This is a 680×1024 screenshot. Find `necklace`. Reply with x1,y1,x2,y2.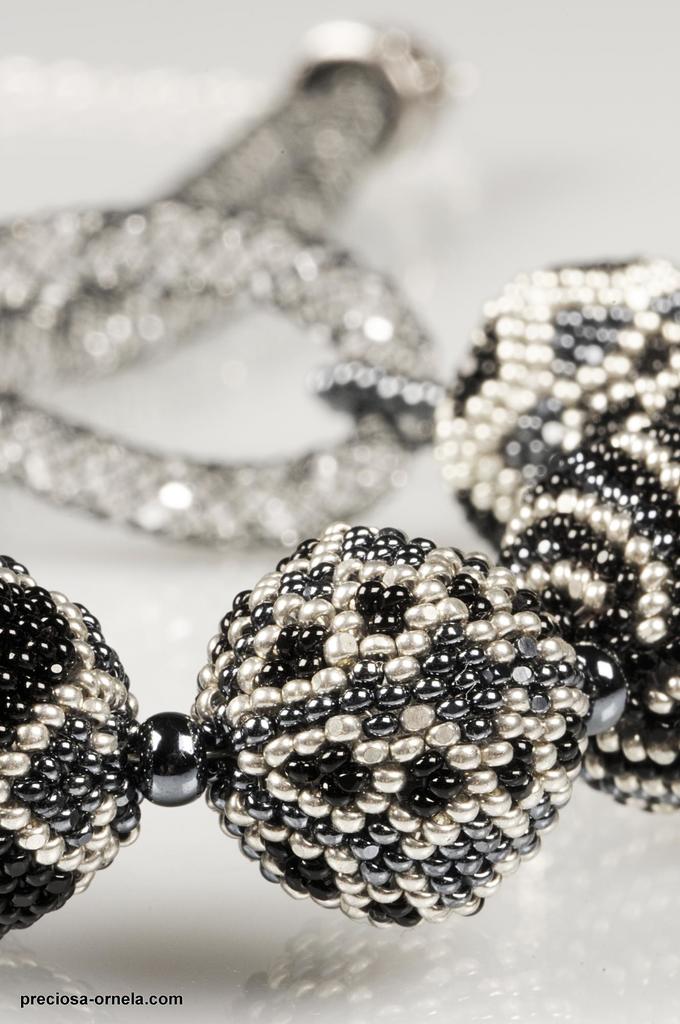
0,150,631,972.
